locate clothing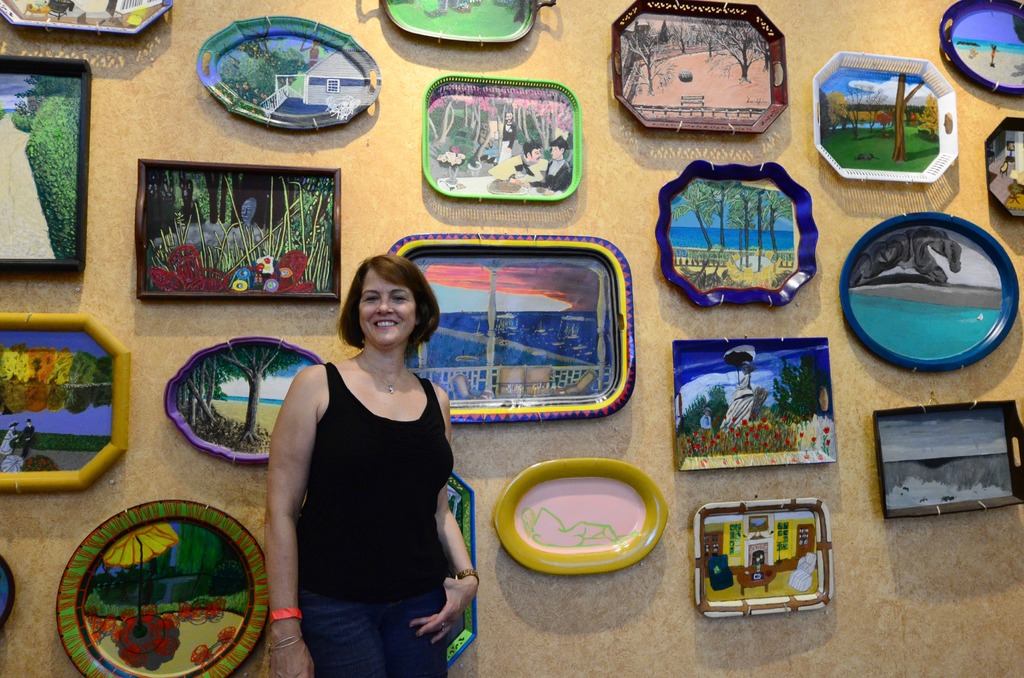
bbox(23, 430, 35, 453)
